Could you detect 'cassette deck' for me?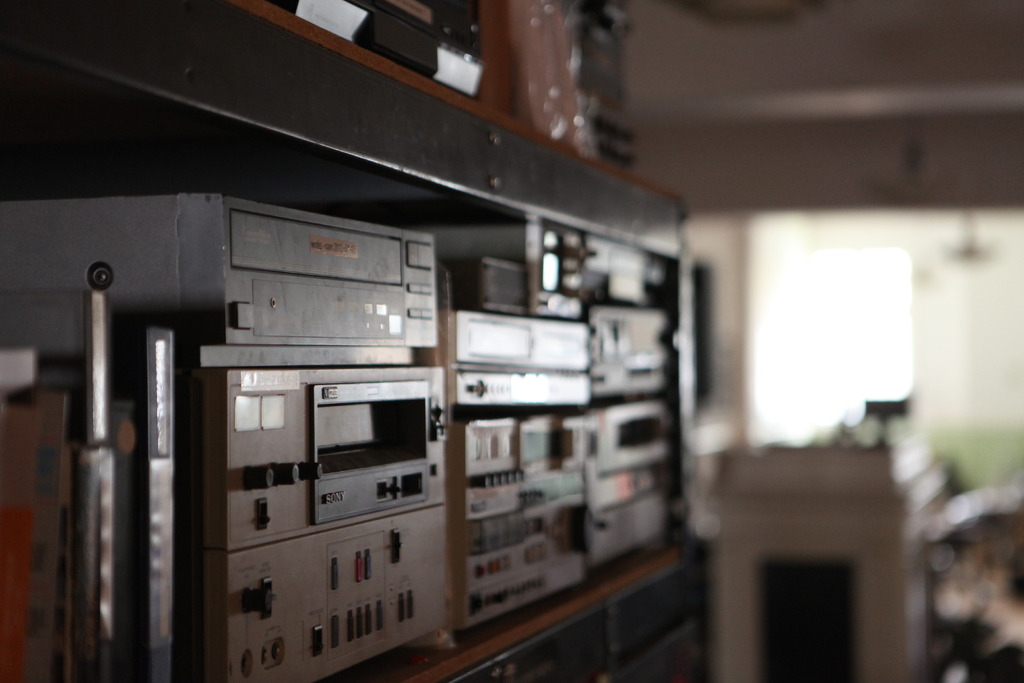
Detection result: <box>56,132,812,682</box>.
